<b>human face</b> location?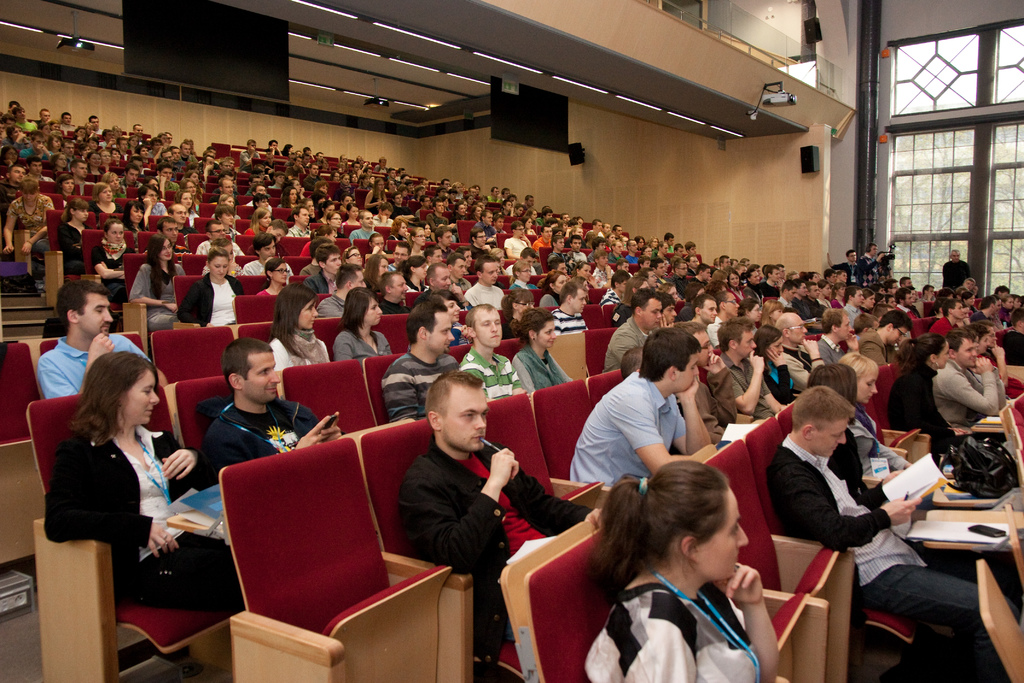
pyautogui.locateOnScreen(476, 258, 497, 278)
